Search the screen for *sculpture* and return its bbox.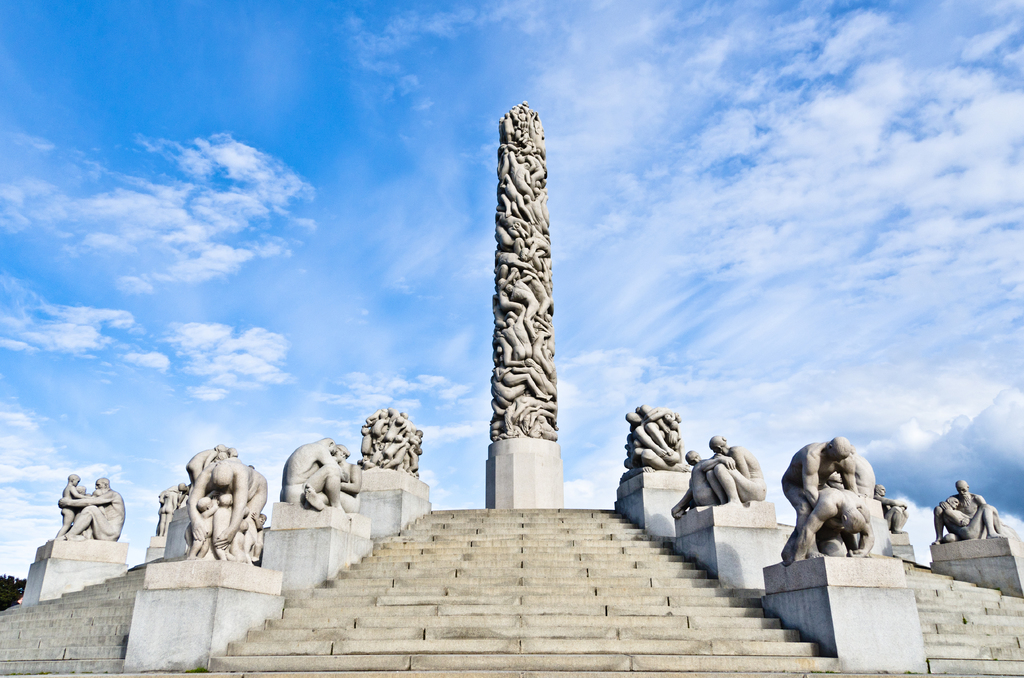
Found: bbox=[865, 470, 923, 548].
